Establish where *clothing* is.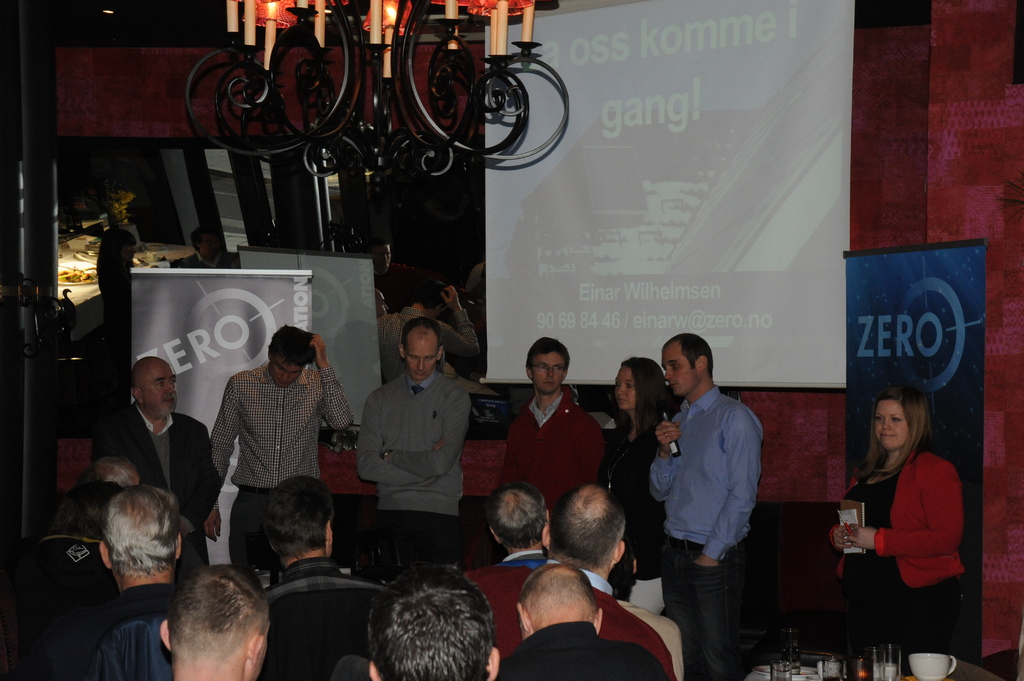
Established at [493, 620, 665, 680].
